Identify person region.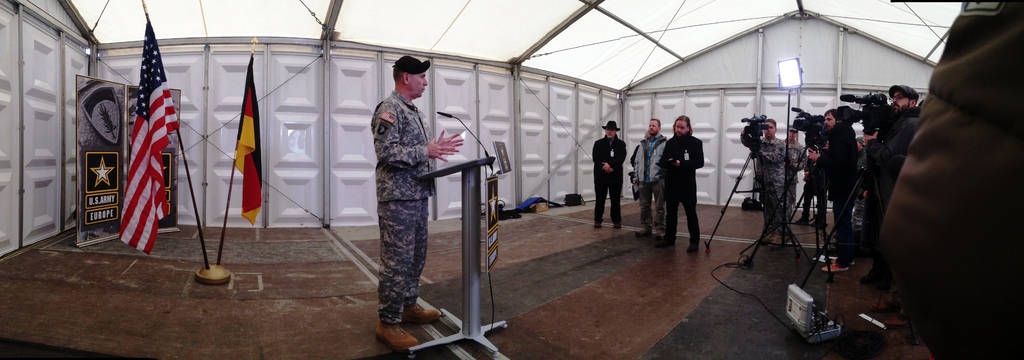
Region: 739:84:925:251.
